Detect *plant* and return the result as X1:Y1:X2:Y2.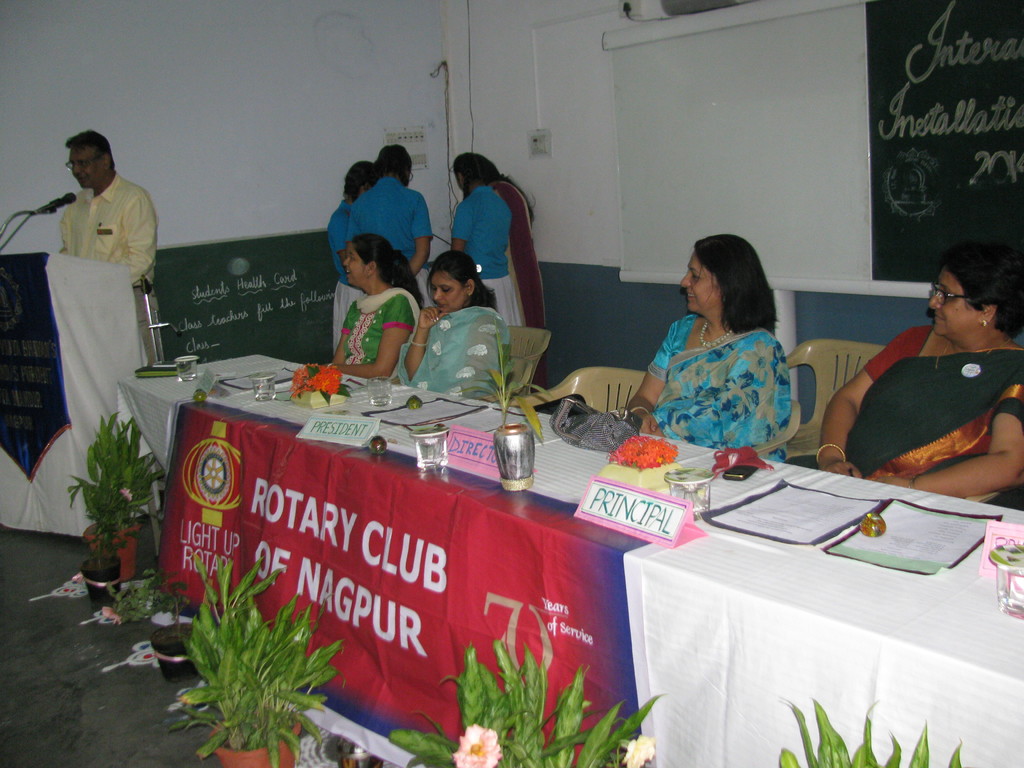
287:362:351:404.
